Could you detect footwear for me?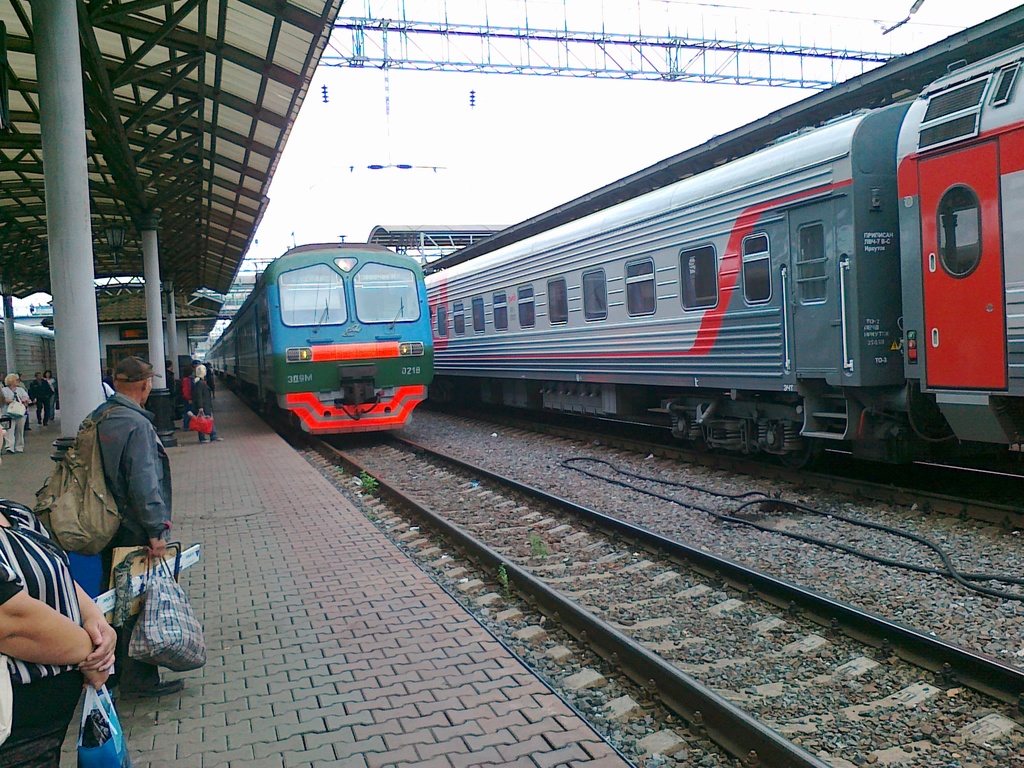
Detection result: 213/434/222/439.
